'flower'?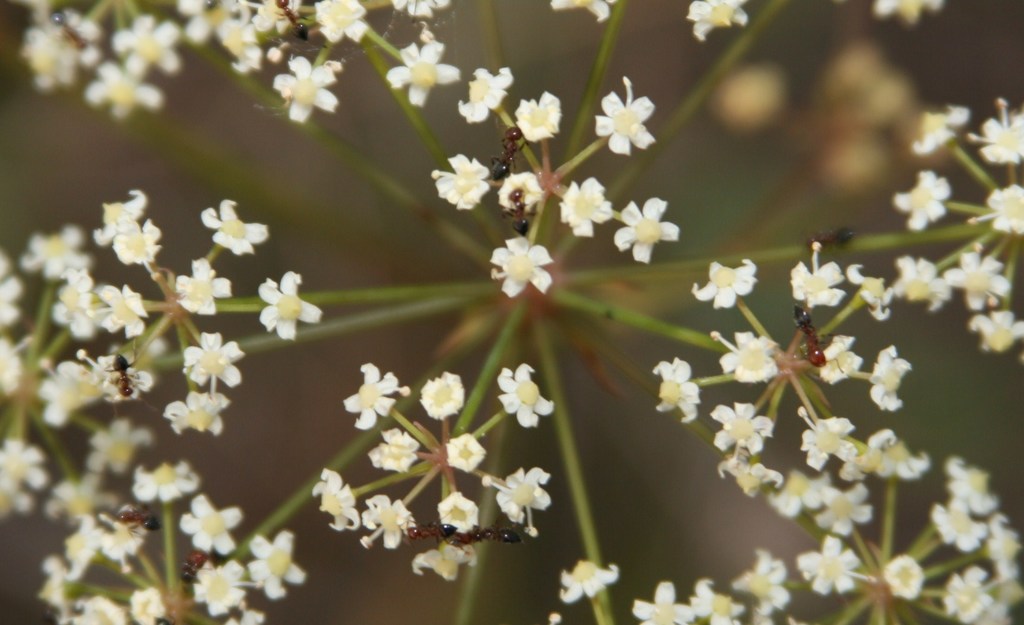
bbox=[691, 578, 745, 624]
